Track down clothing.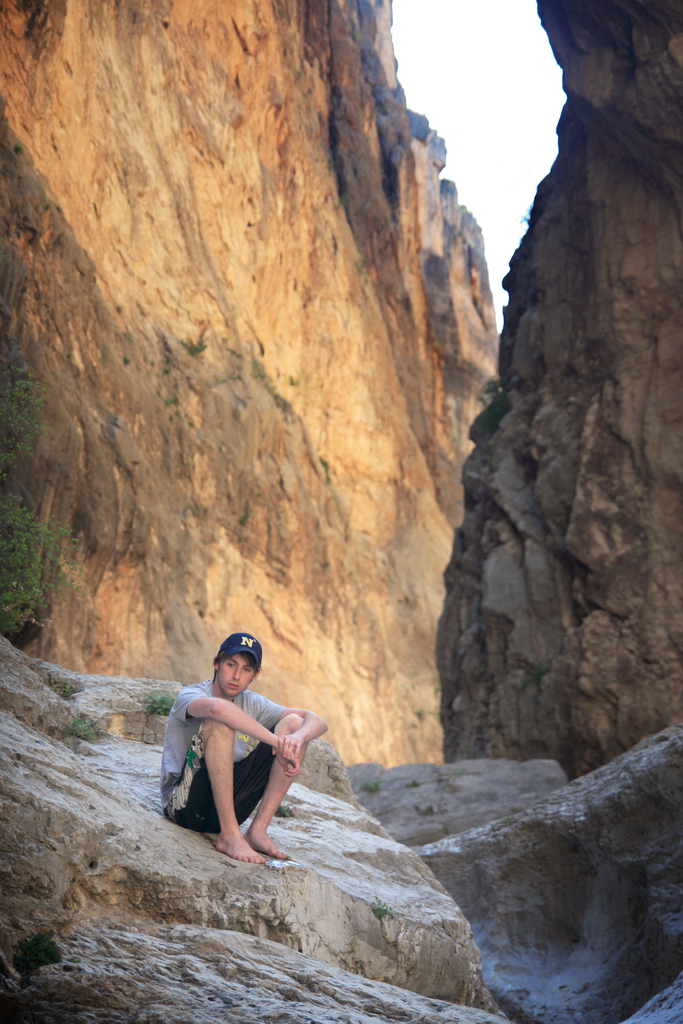
Tracked to [left=160, top=676, right=289, bottom=833].
